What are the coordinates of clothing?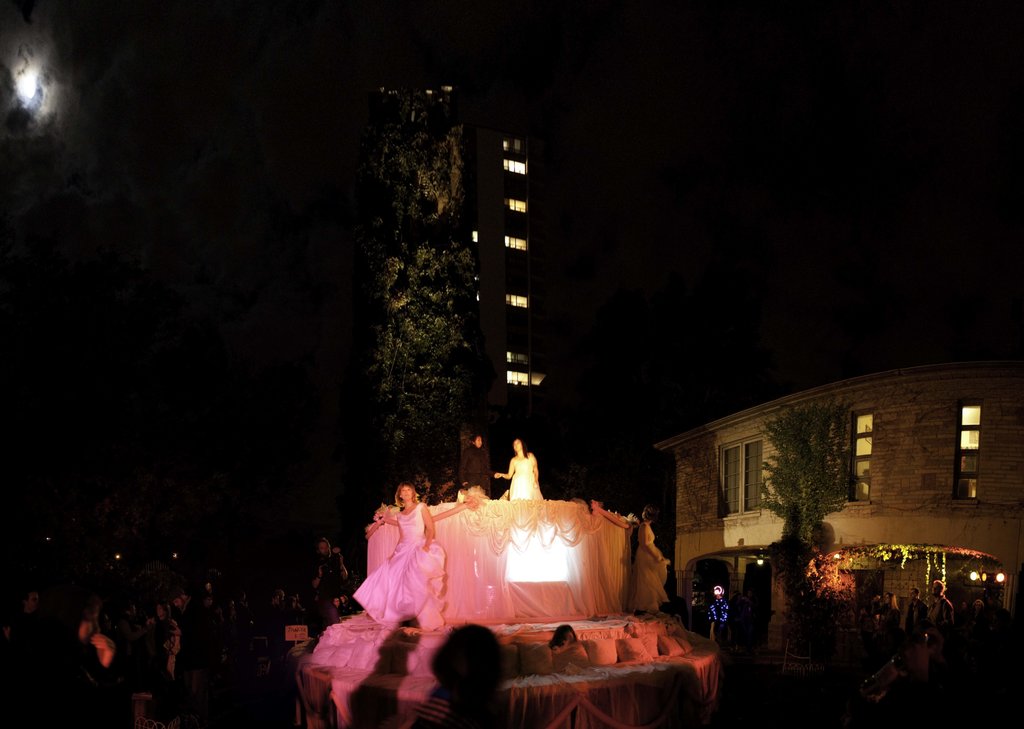
left=924, top=596, right=956, bottom=648.
